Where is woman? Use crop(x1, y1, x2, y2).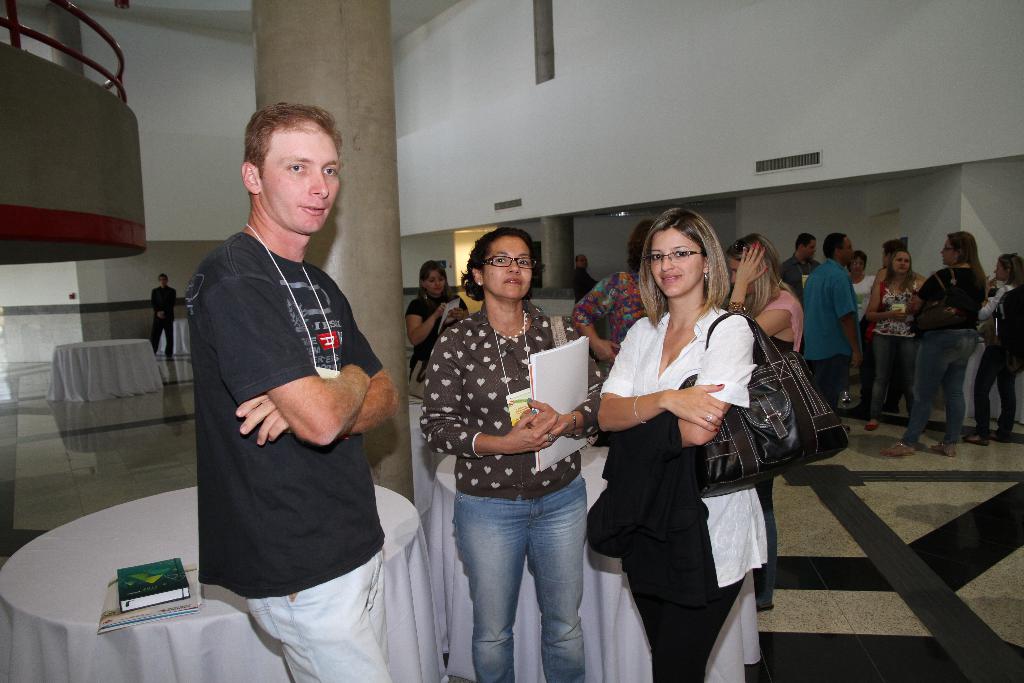
crop(405, 259, 471, 383).
